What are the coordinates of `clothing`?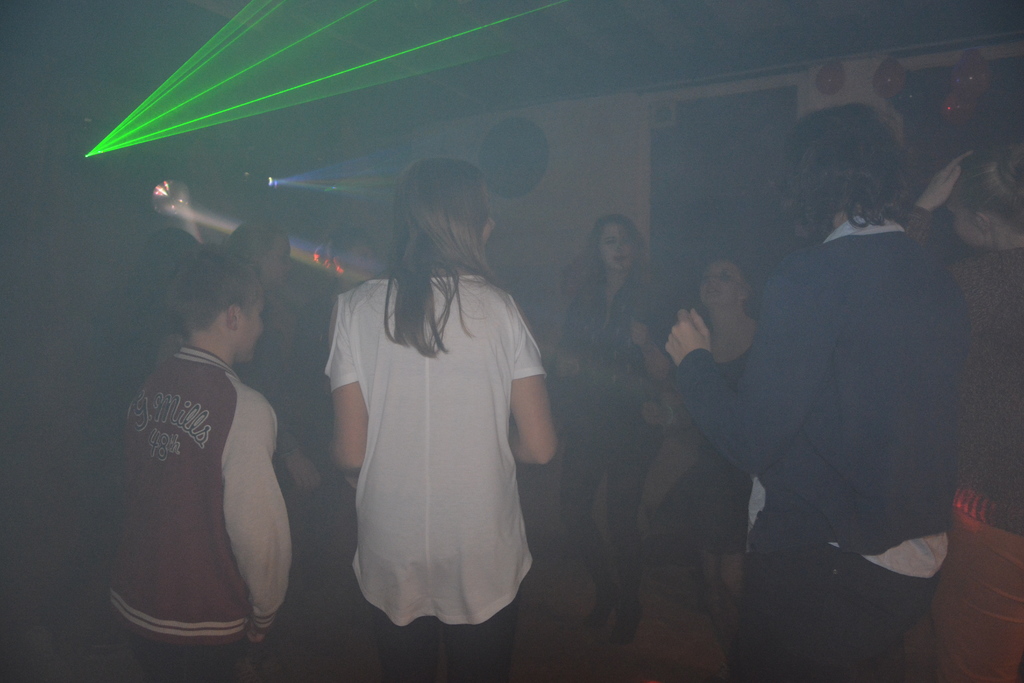
(x1=562, y1=268, x2=658, y2=548).
